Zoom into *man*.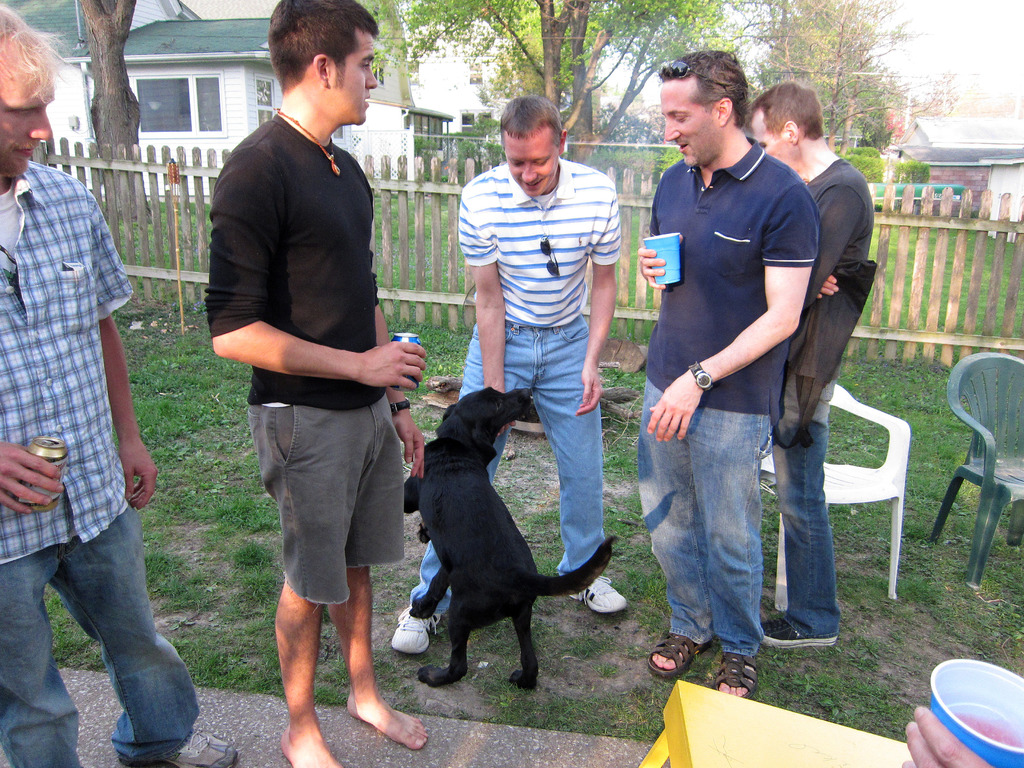
Zoom target: select_region(204, 17, 428, 748).
